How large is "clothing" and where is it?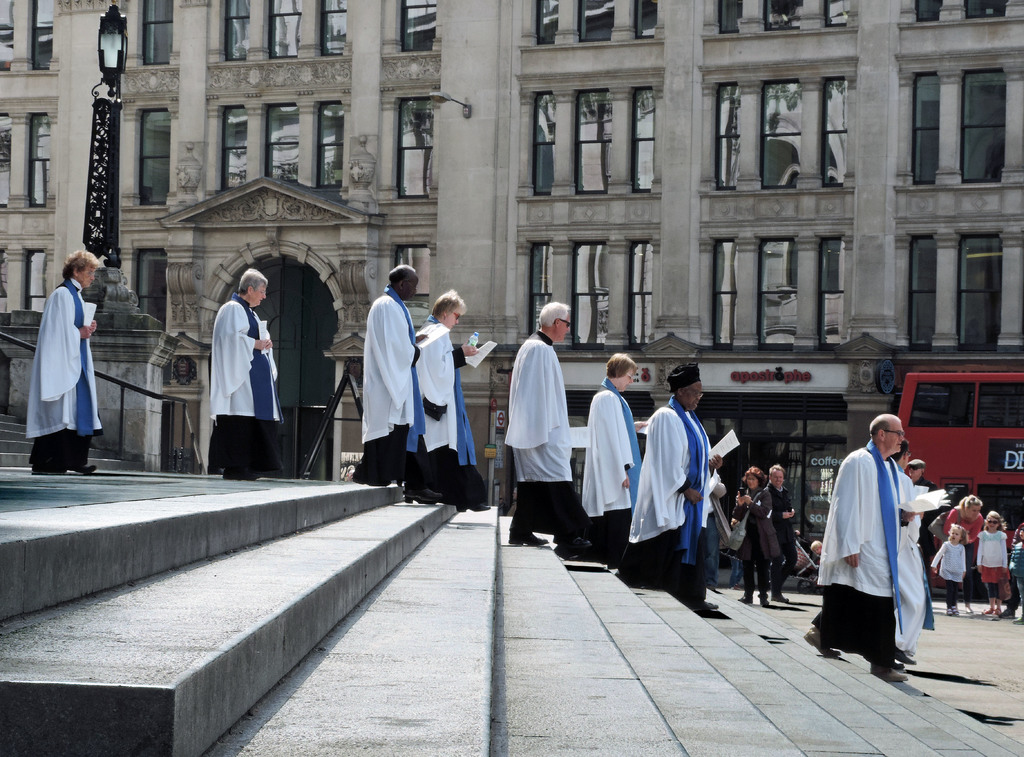
Bounding box: [19, 276, 103, 470].
